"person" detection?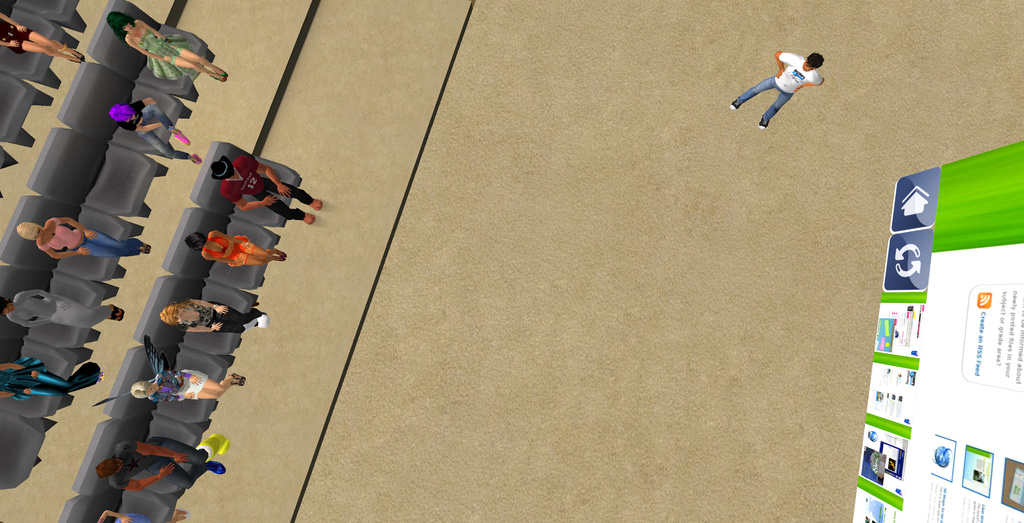
(x1=0, y1=288, x2=124, y2=328)
